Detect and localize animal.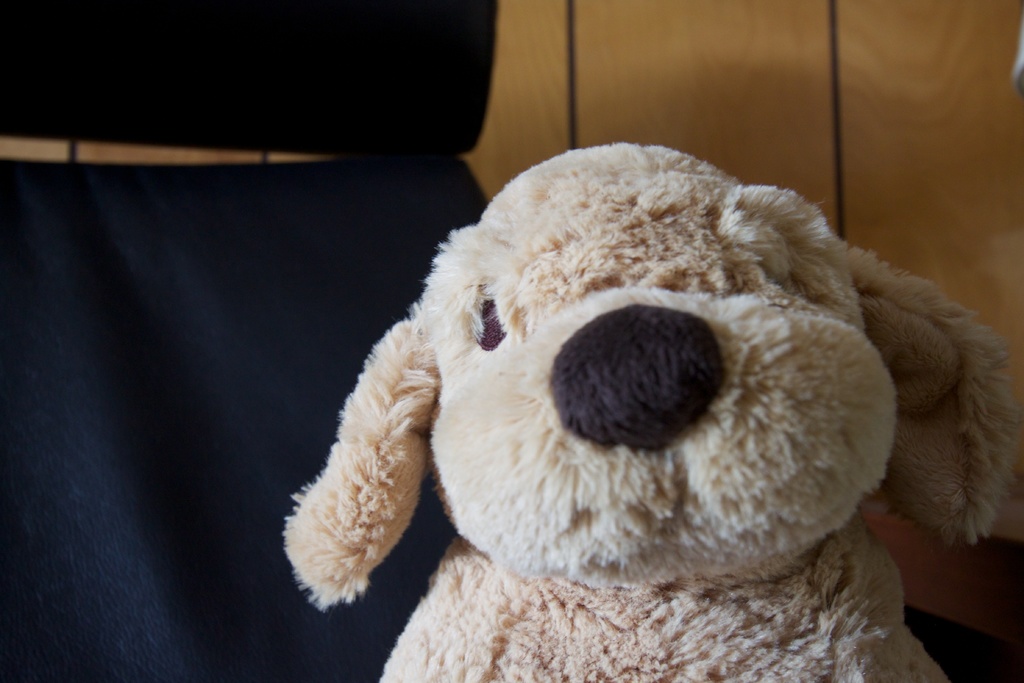
Localized at (x1=270, y1=135, x2=1023, y2=682).
